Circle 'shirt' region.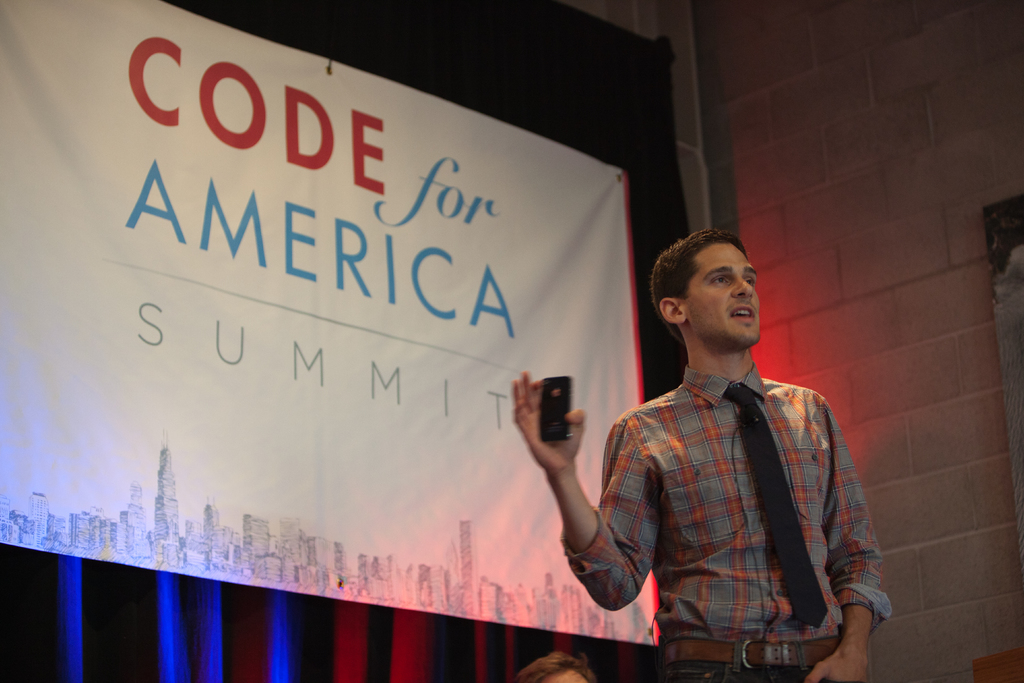
Region: <box>580,325,887,652</box>.
